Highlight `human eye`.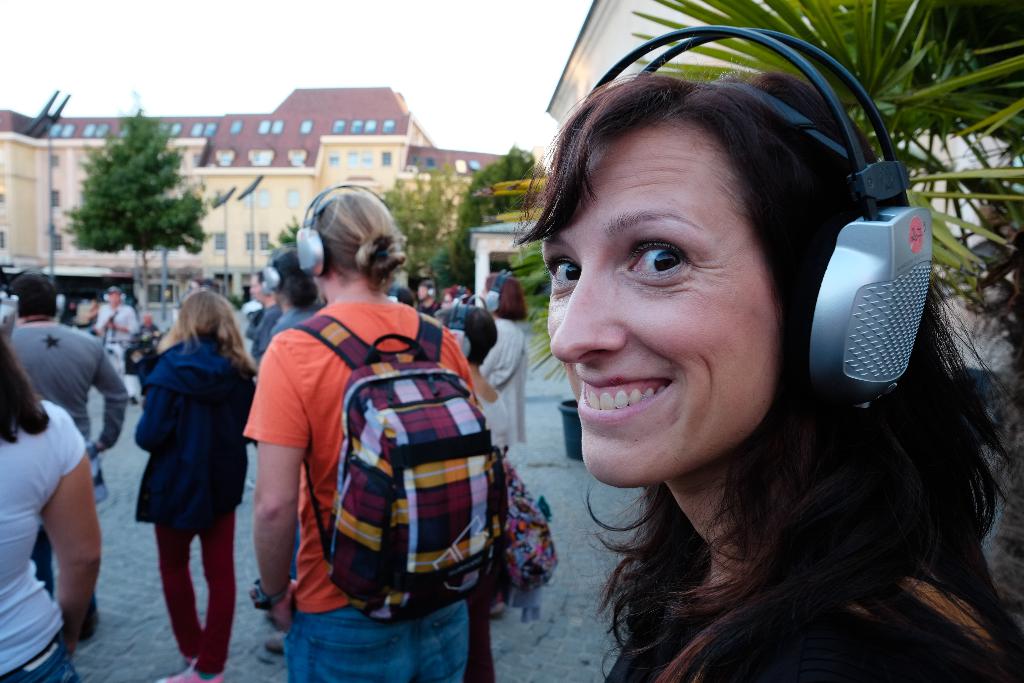
Highlighted region: l=542, t=252, r=580, b=294.
